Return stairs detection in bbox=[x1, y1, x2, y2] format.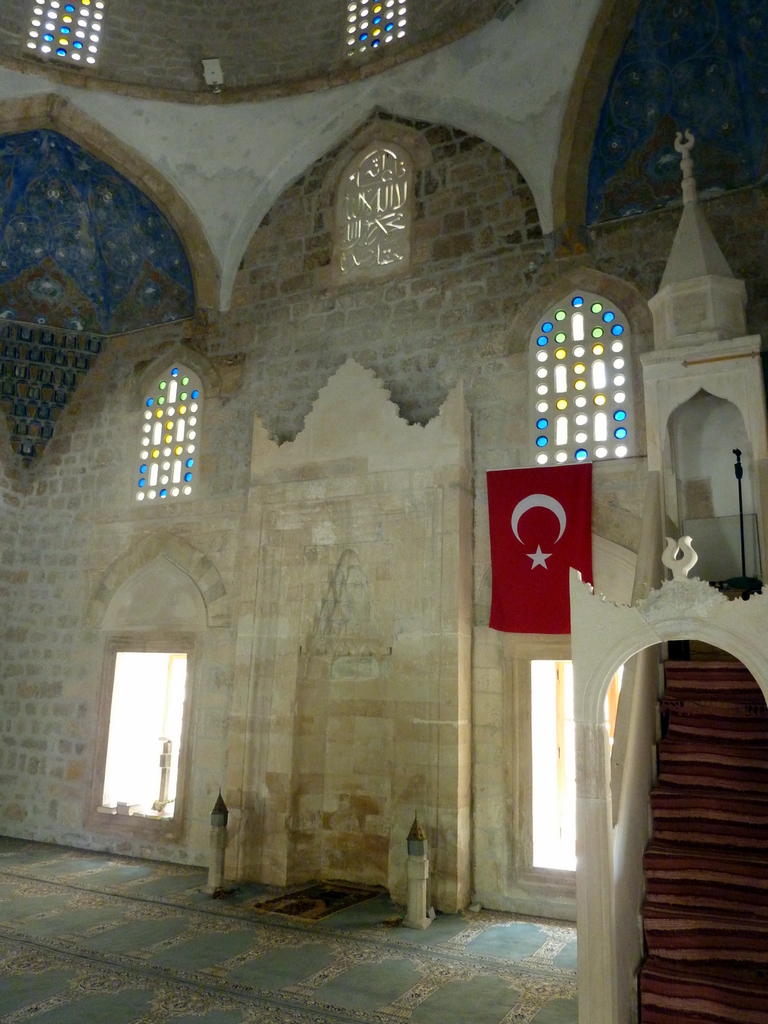
bbox=[637, 640, 767, 1023].
